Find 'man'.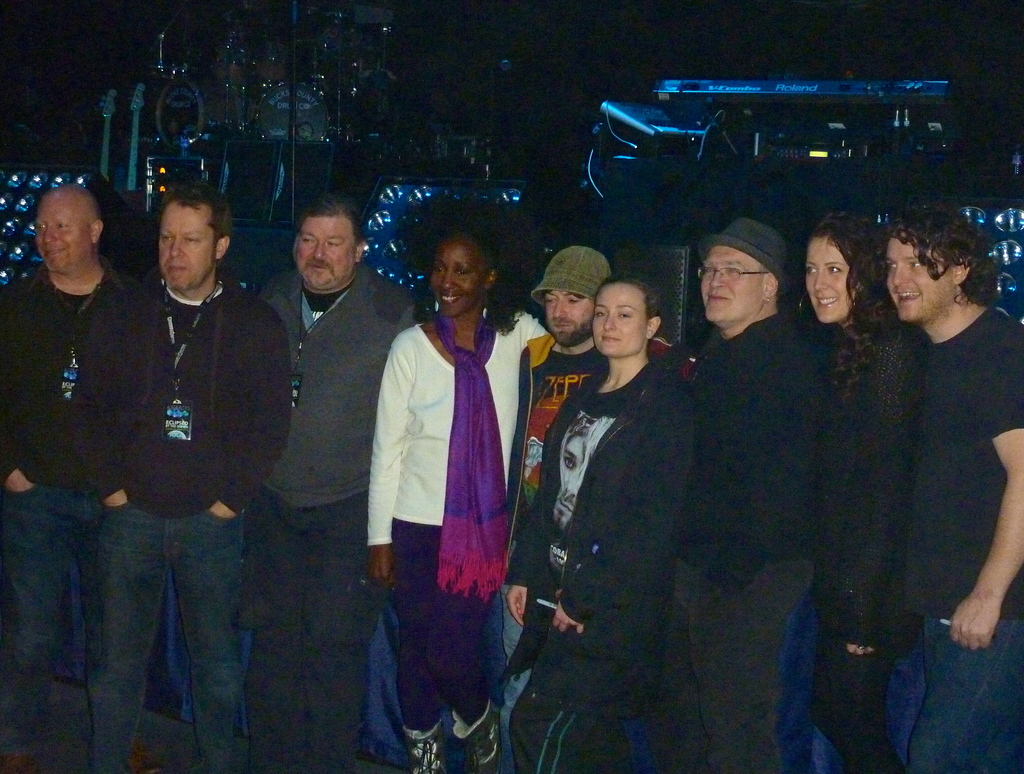
l=2, t=182, r=163, b=773.
